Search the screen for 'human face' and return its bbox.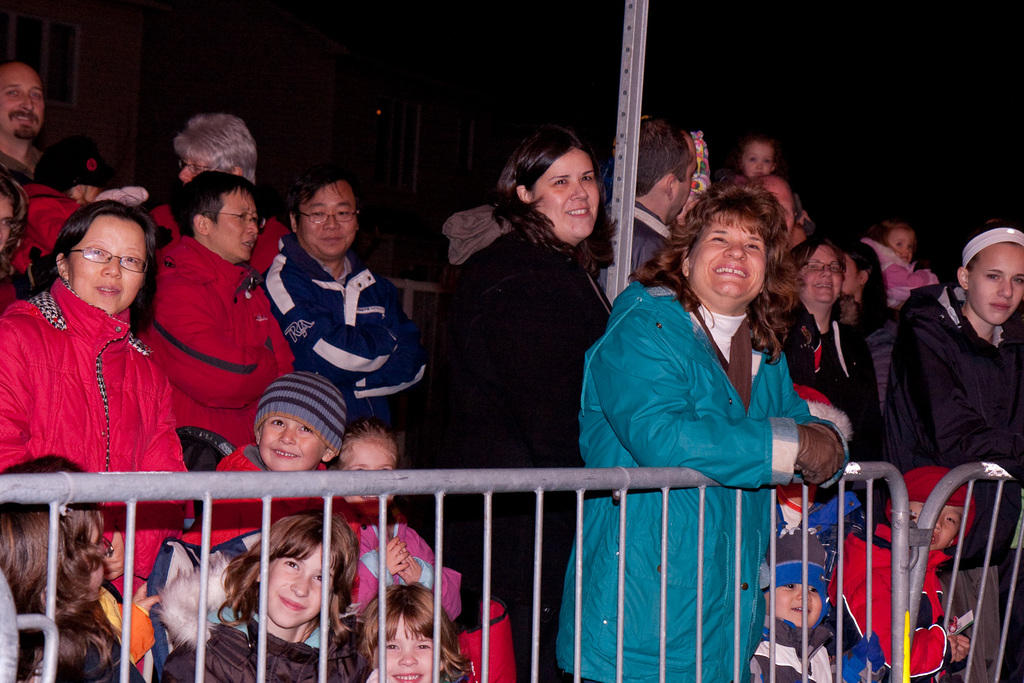
Found: 379, 610, 435, 682.
